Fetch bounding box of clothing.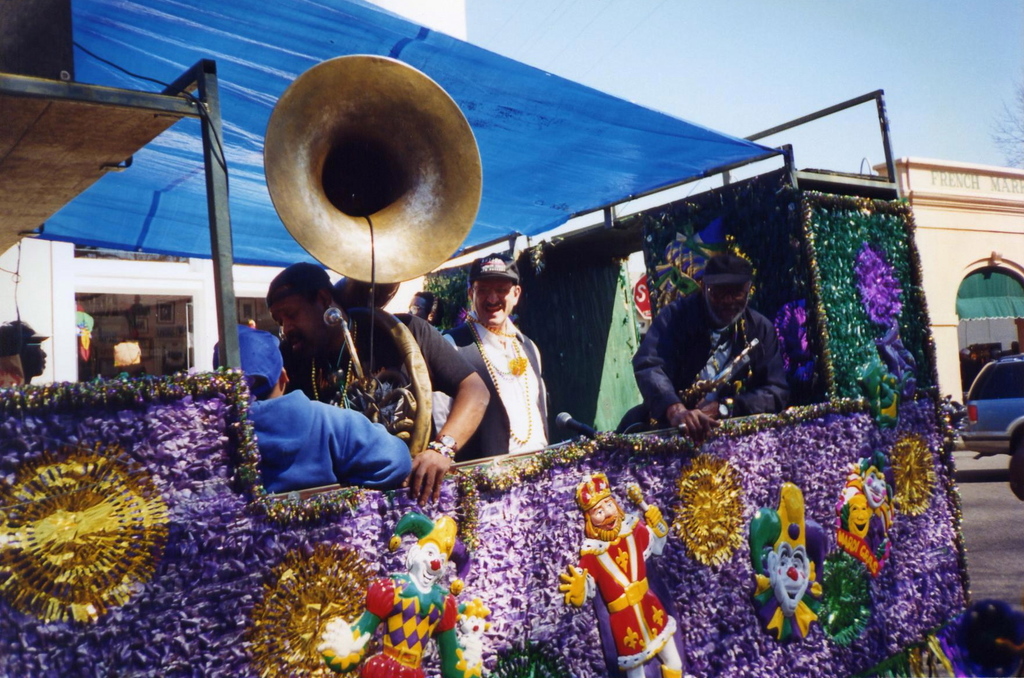
Bbox: {"left": 579, "top": 506, "right": 684, "bottom": 677}.
